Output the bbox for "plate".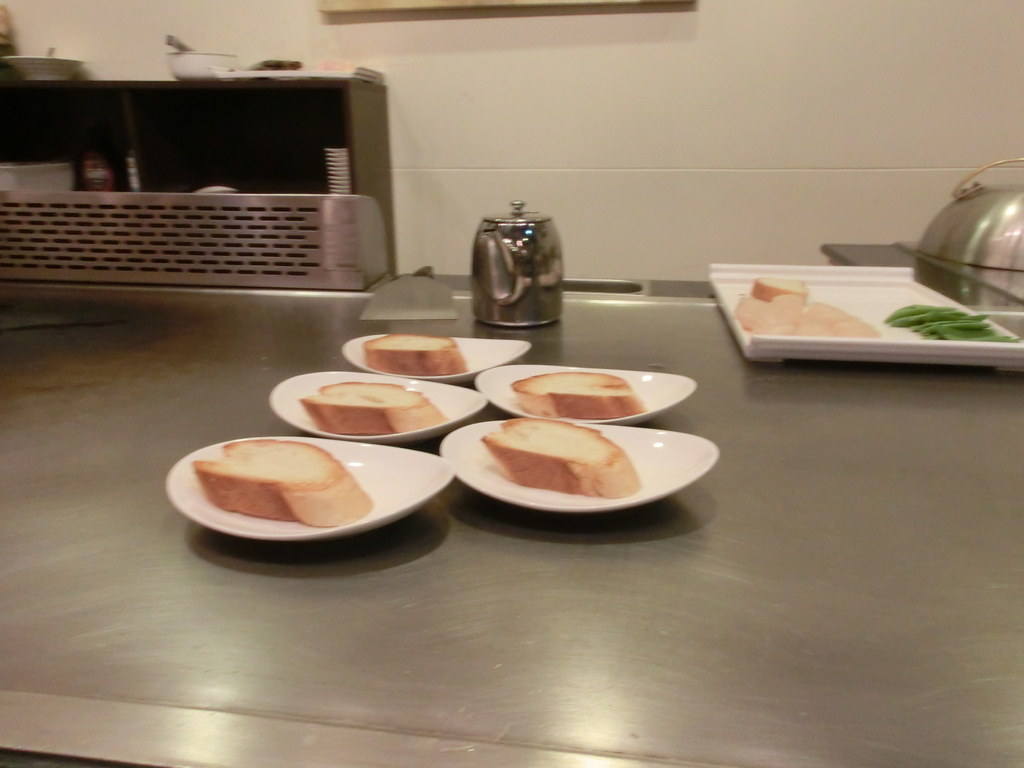
707, 262, 1023, 371.
